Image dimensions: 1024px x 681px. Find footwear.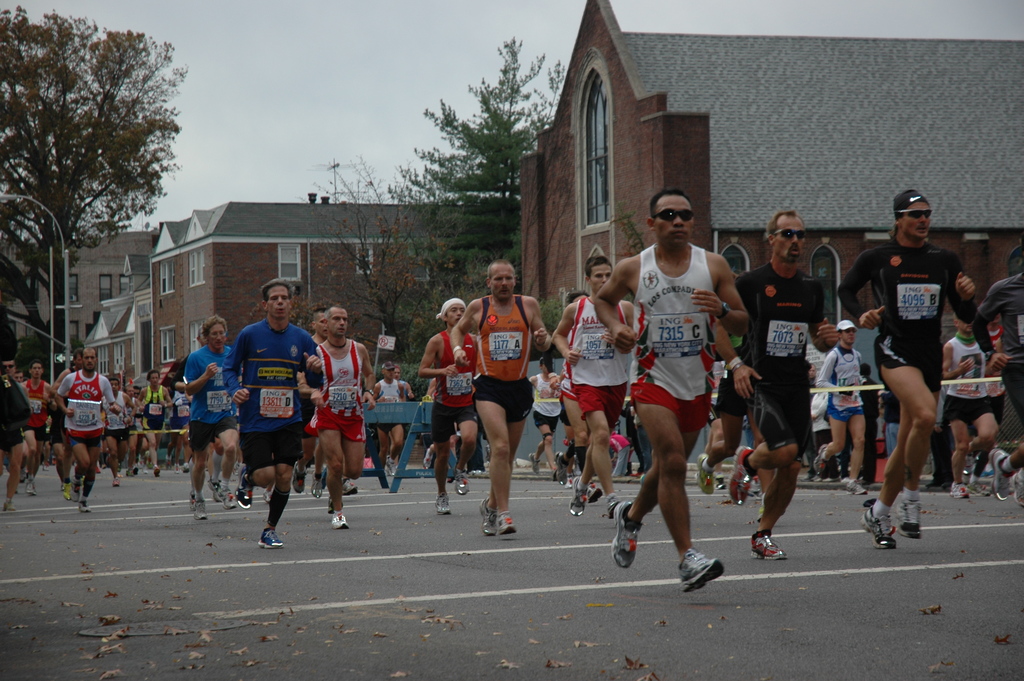
[479,499,497,536].
